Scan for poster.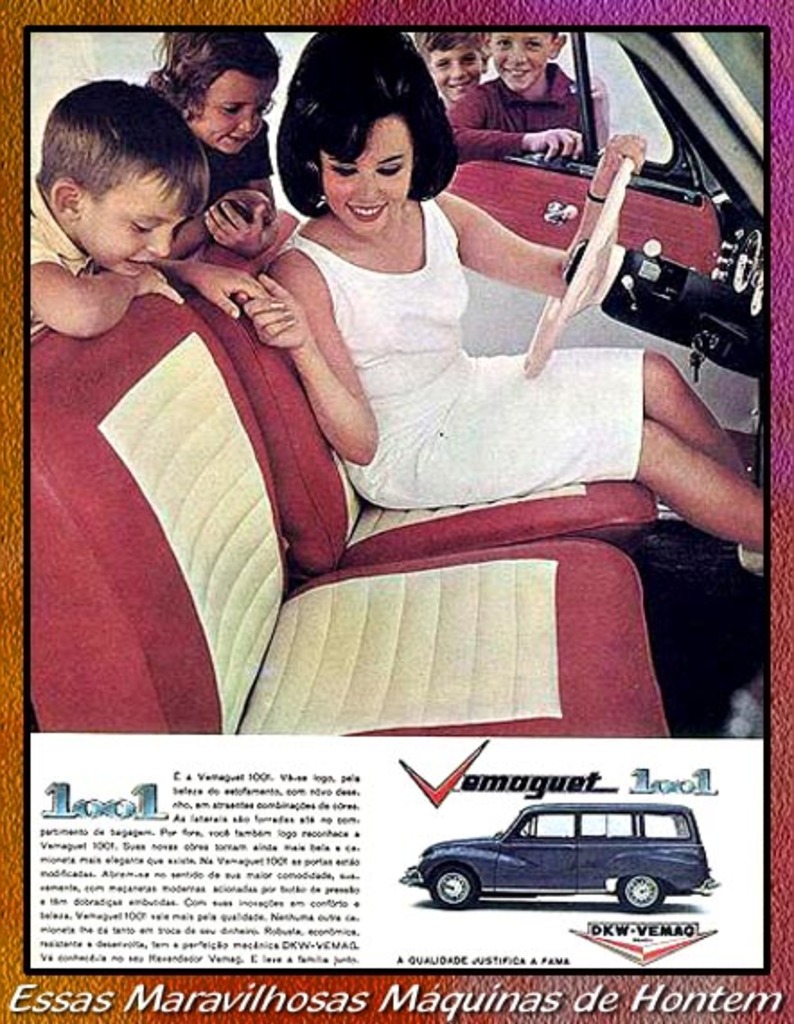
Scan result: x1=0, y1=0, x2=792, y2=1022.
